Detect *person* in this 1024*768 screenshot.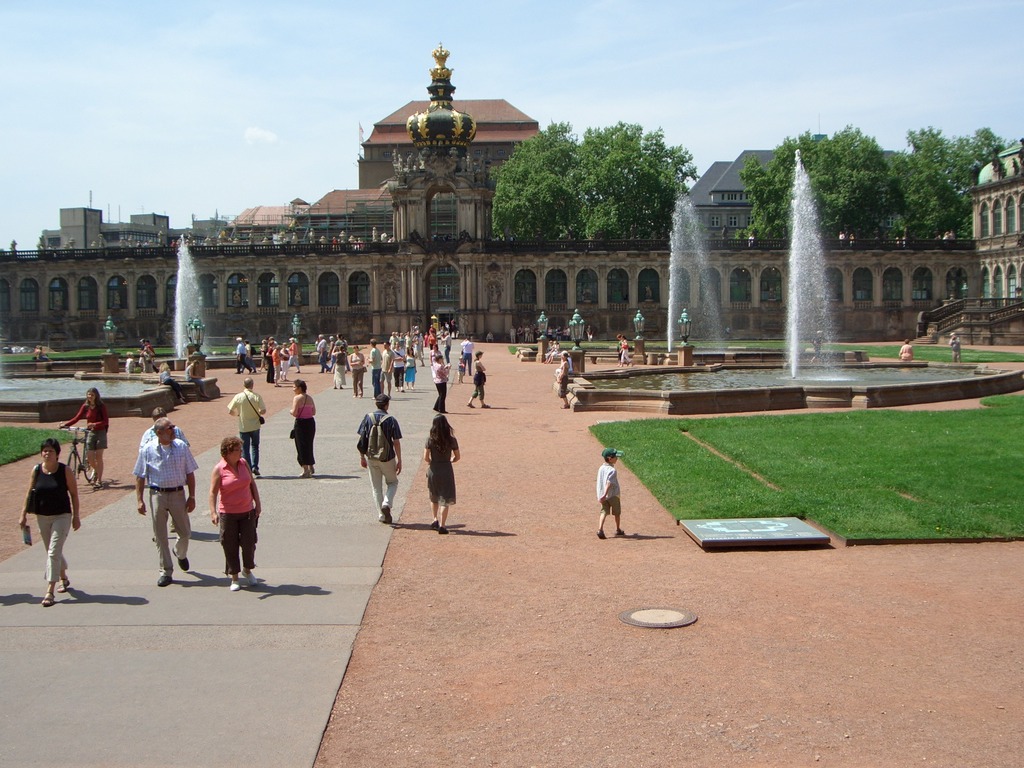
Detection: l=554, t=348, r=568, b=412.
